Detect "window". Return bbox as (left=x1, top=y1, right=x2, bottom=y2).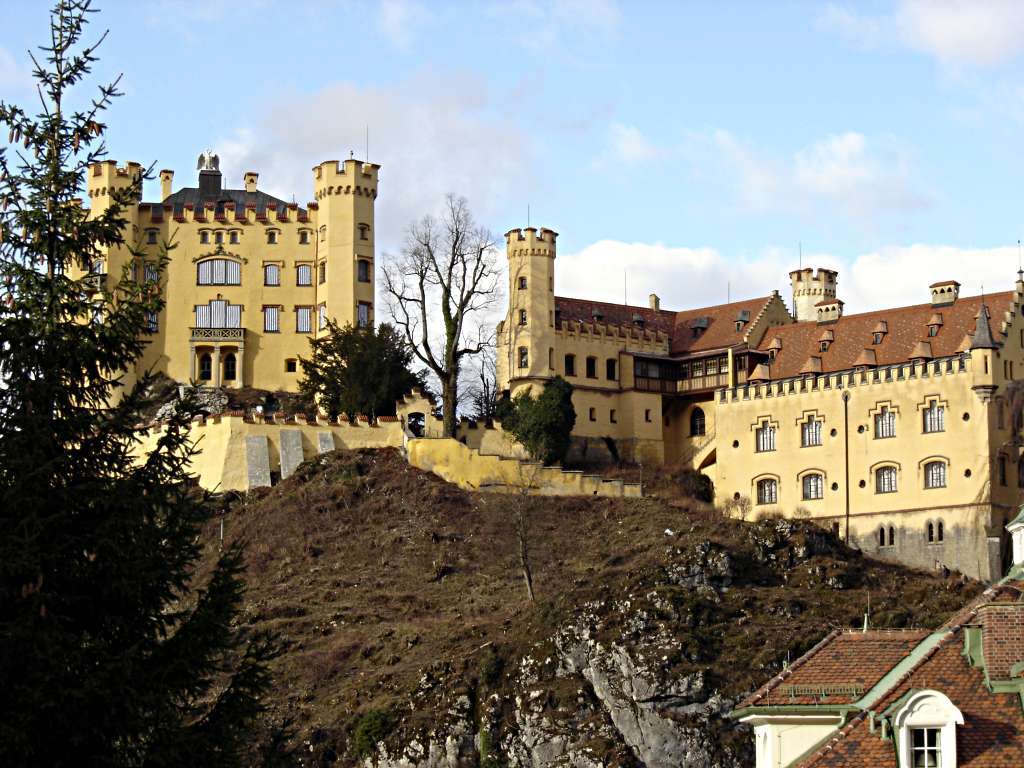
(left=828, top=427, right=837, bottom=439).
